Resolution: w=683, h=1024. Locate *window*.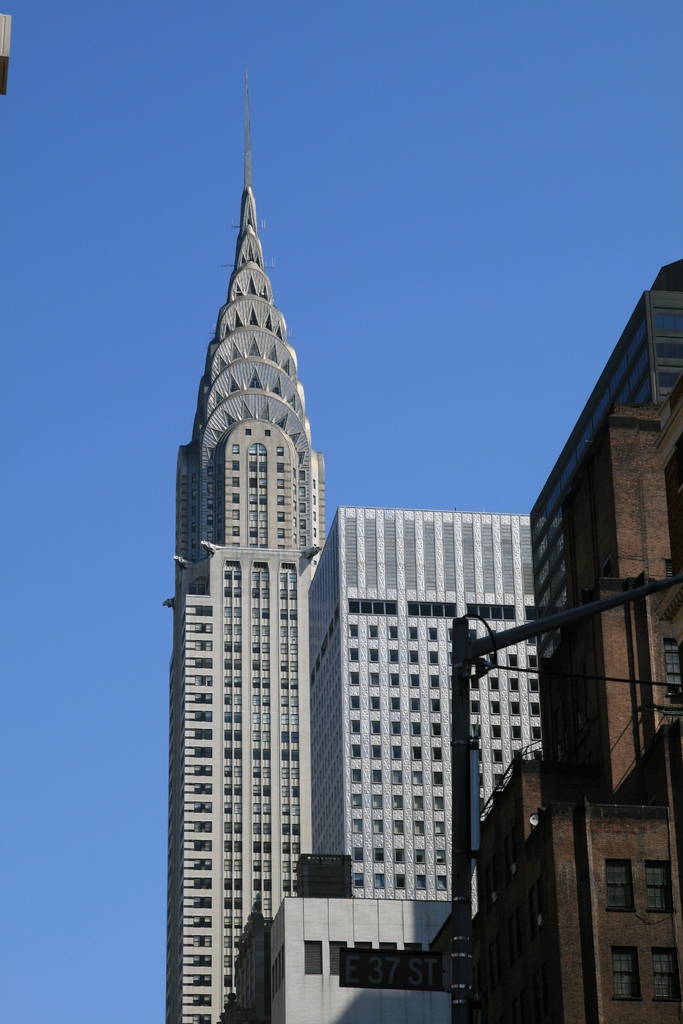
BBox(377, 939, 395, 950).
